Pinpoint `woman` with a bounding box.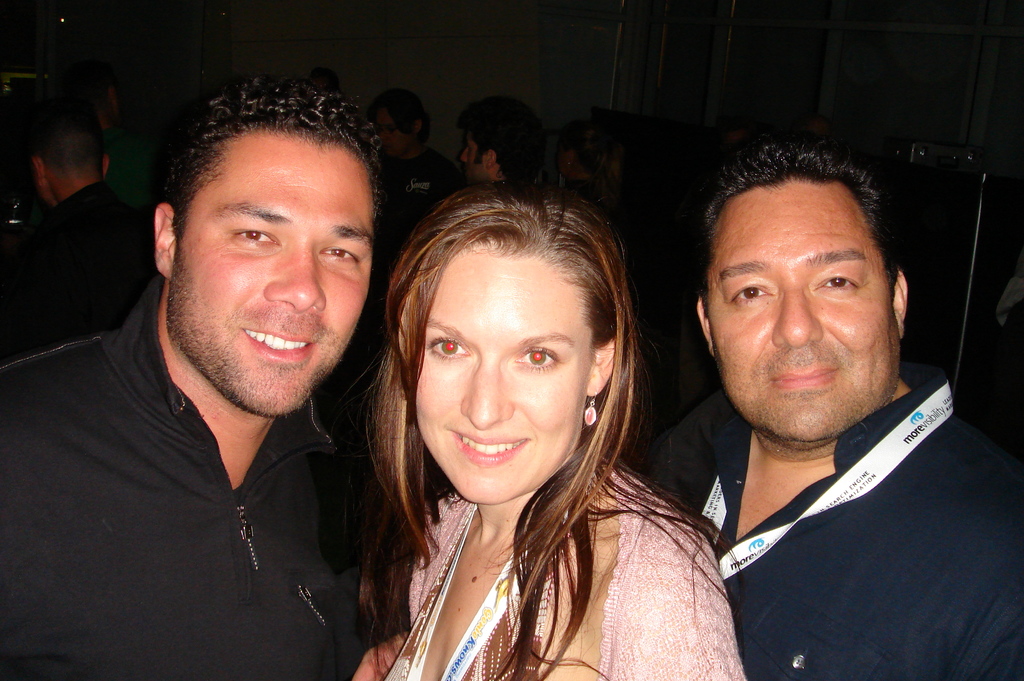
(x1=323, y1=158, x2=723, y2=678).
